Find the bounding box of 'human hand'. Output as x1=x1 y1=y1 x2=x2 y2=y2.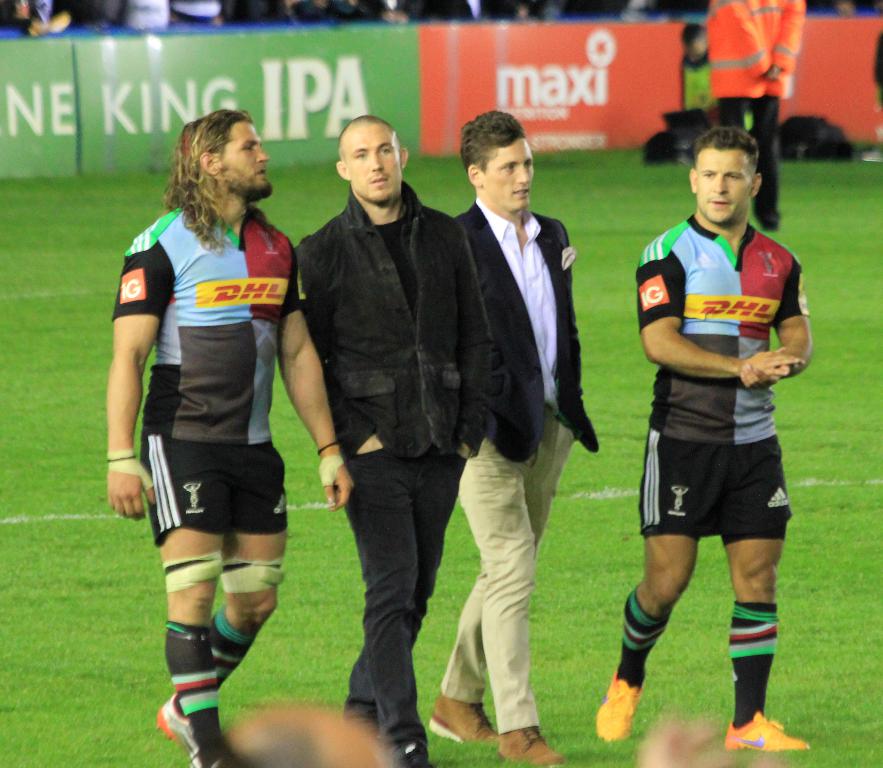
x1=318 y1=451 x2=356 y2=514.
